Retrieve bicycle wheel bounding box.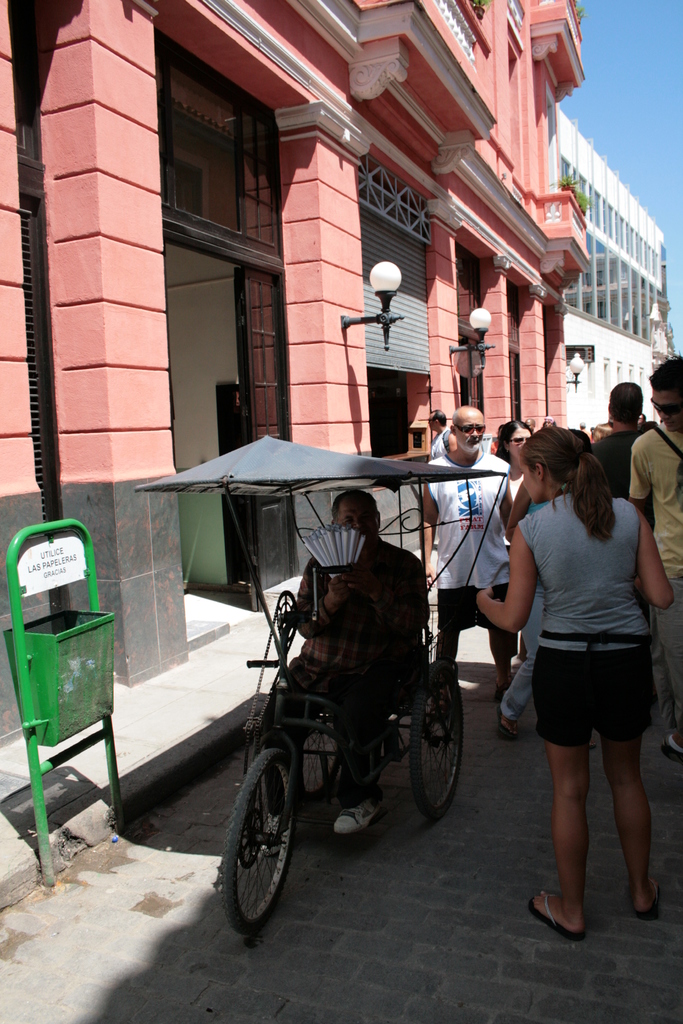
Bounding box: pyautogui.locateOnScreen(218, 732, 315, 940).
